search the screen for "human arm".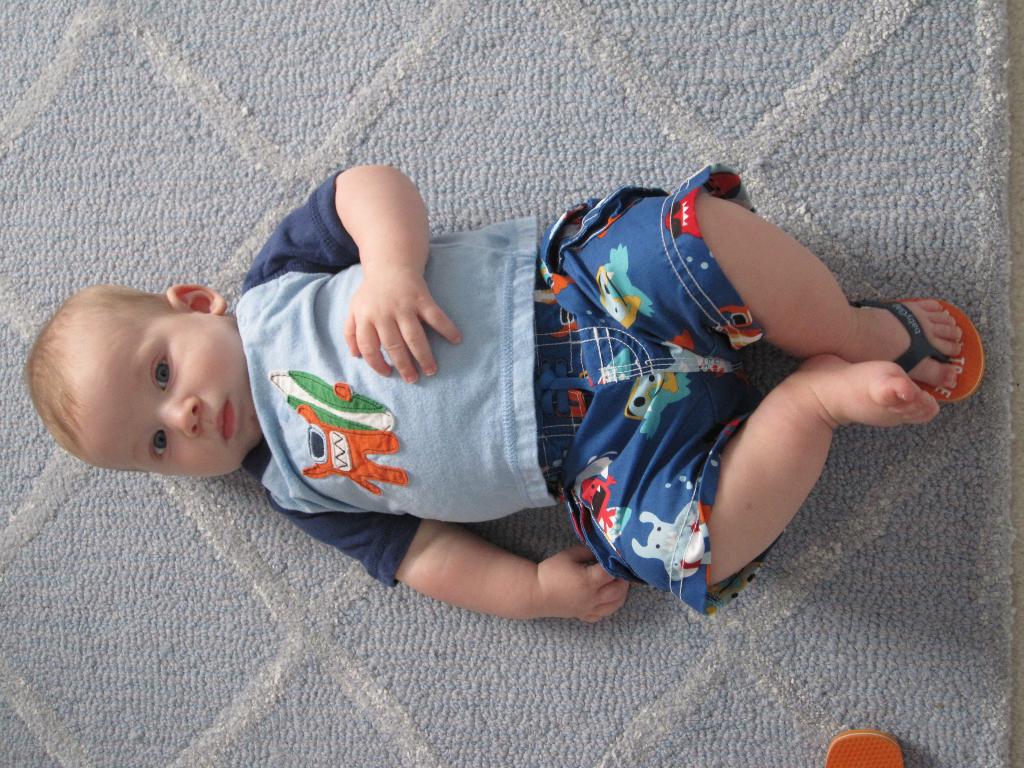
Found at BBox(269, 163, 477, 462).
